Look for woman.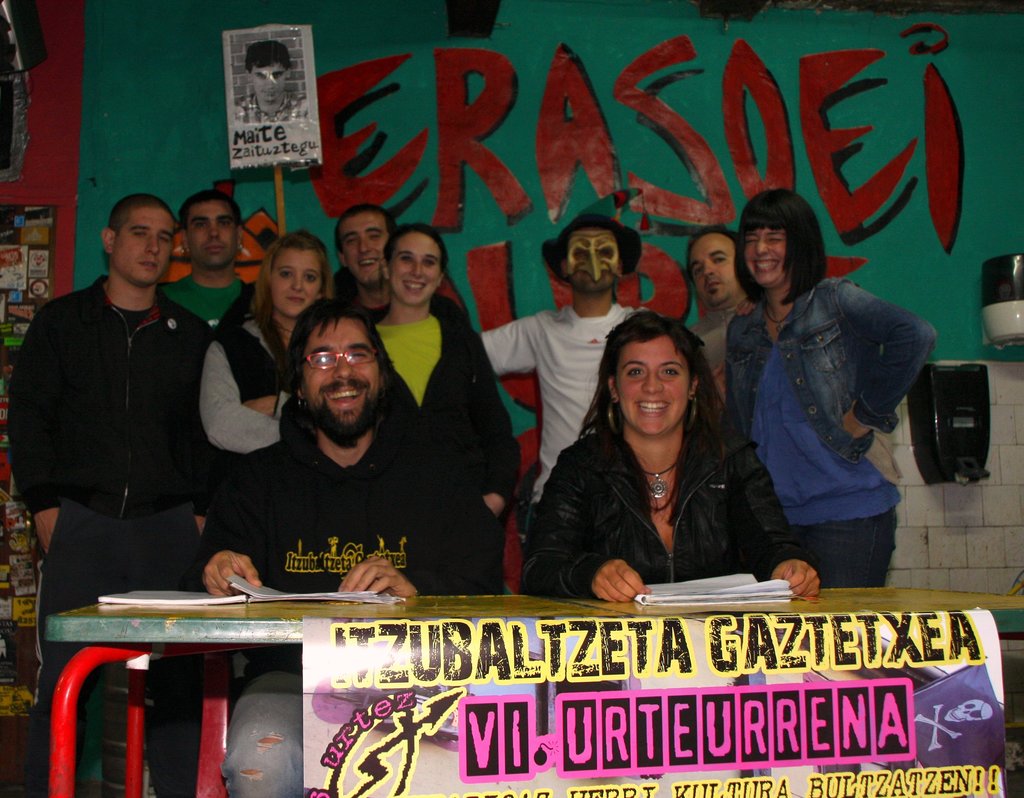
Found: (left=191, top=227, right=346, bottom=590).
